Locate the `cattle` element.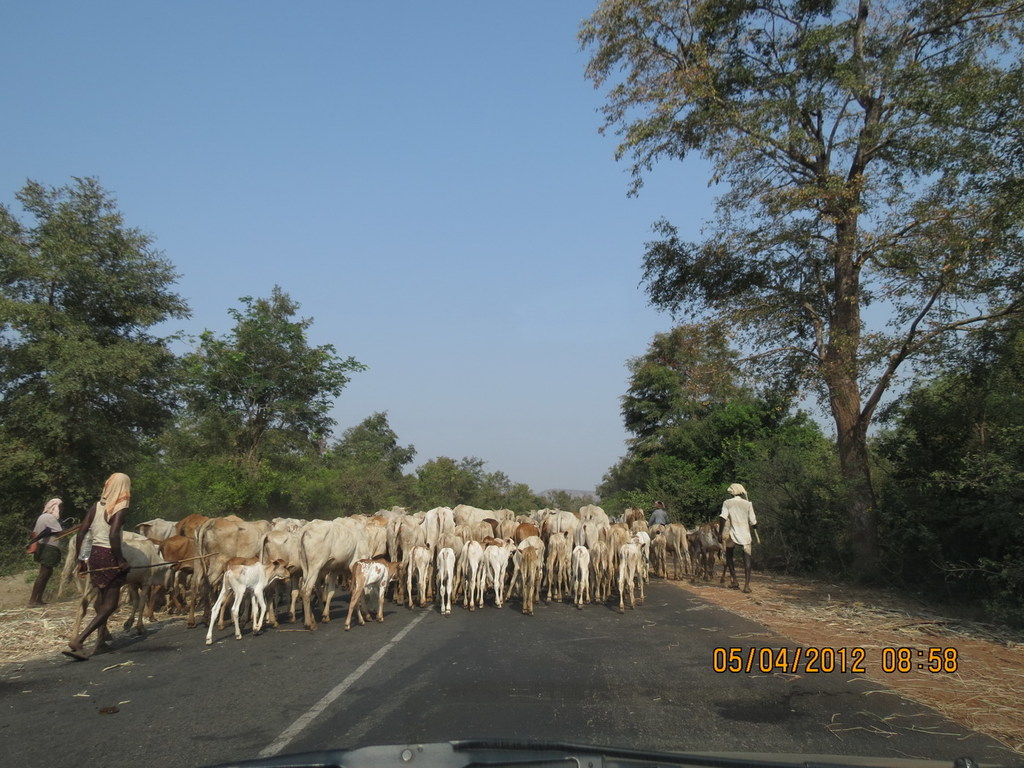
Element bbox: x1=128, y1=518, x2=180, y2=542.
